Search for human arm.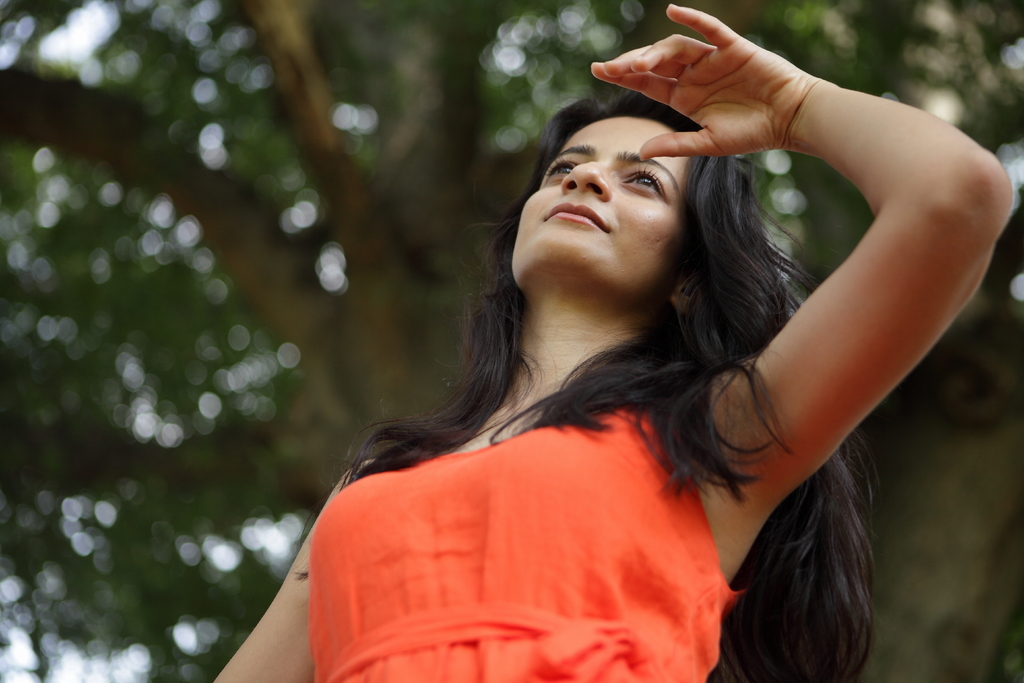
Found at region(214, 458, 369, 682).
